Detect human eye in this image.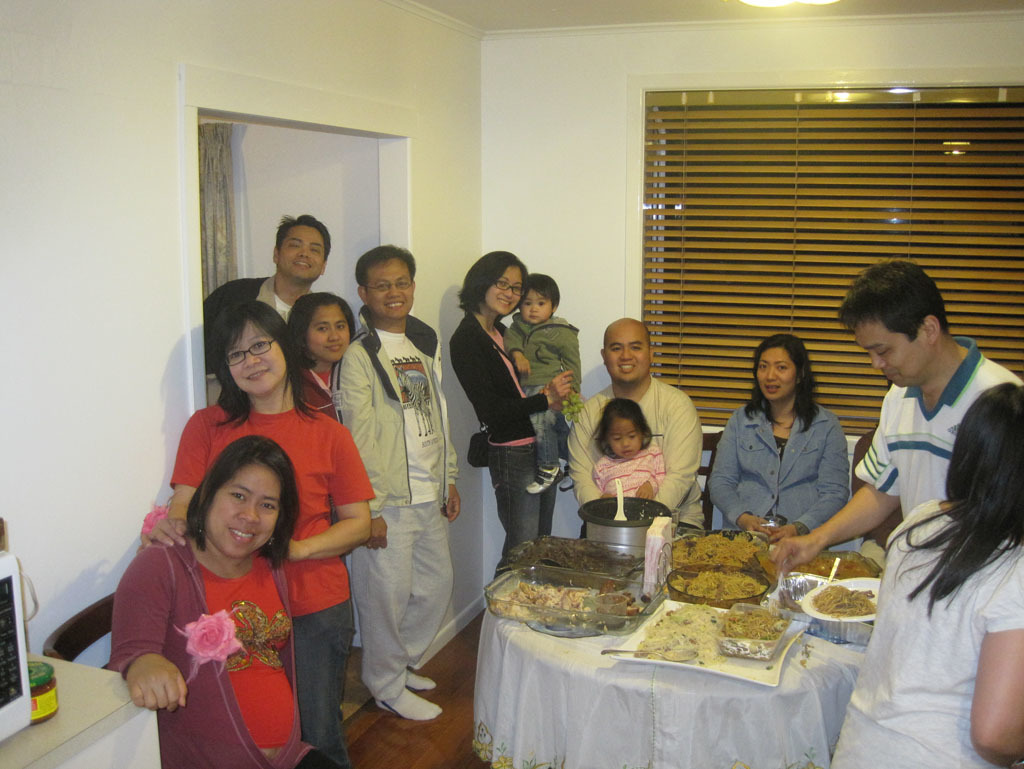
Detection: crop(395, 277, 413, 287).
